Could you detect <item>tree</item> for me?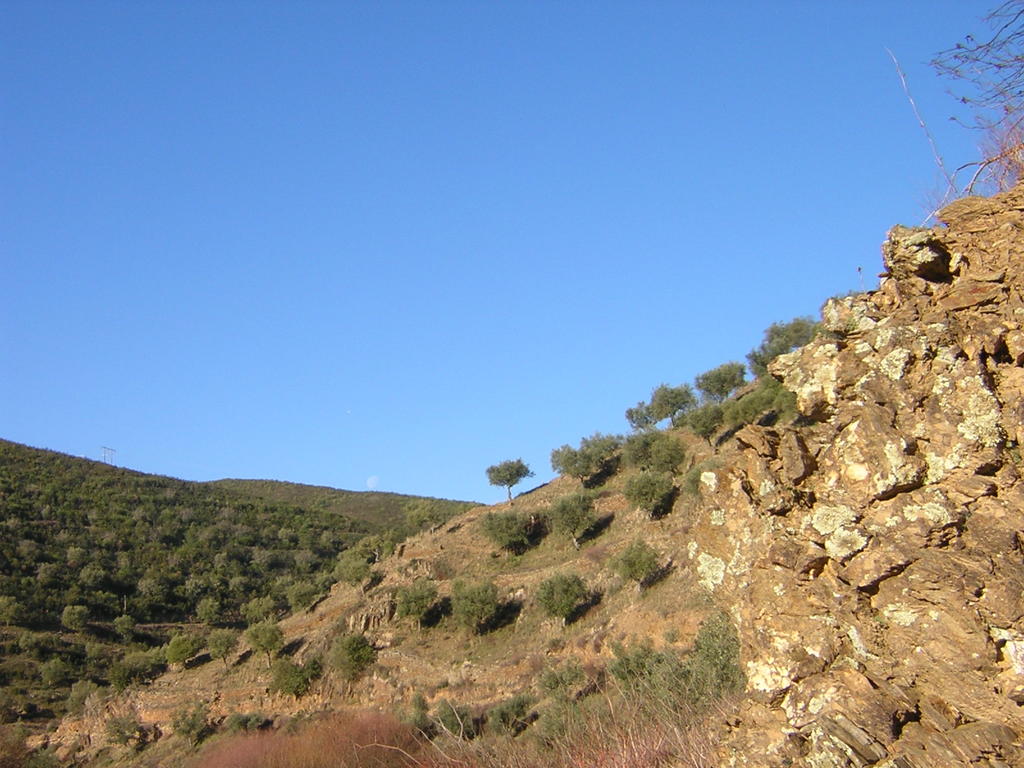
Detection result: pyautogui.locateOnScreen(531, 575, 592, 627).
